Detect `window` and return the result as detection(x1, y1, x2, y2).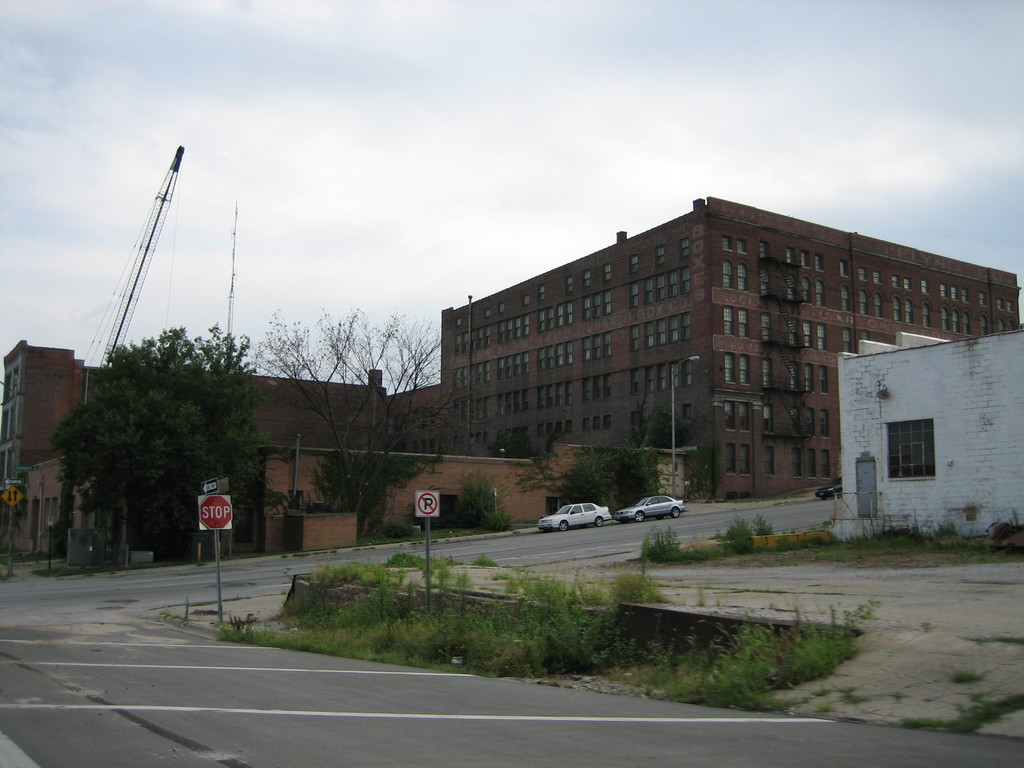
detection(785, 444, 831, 480).
